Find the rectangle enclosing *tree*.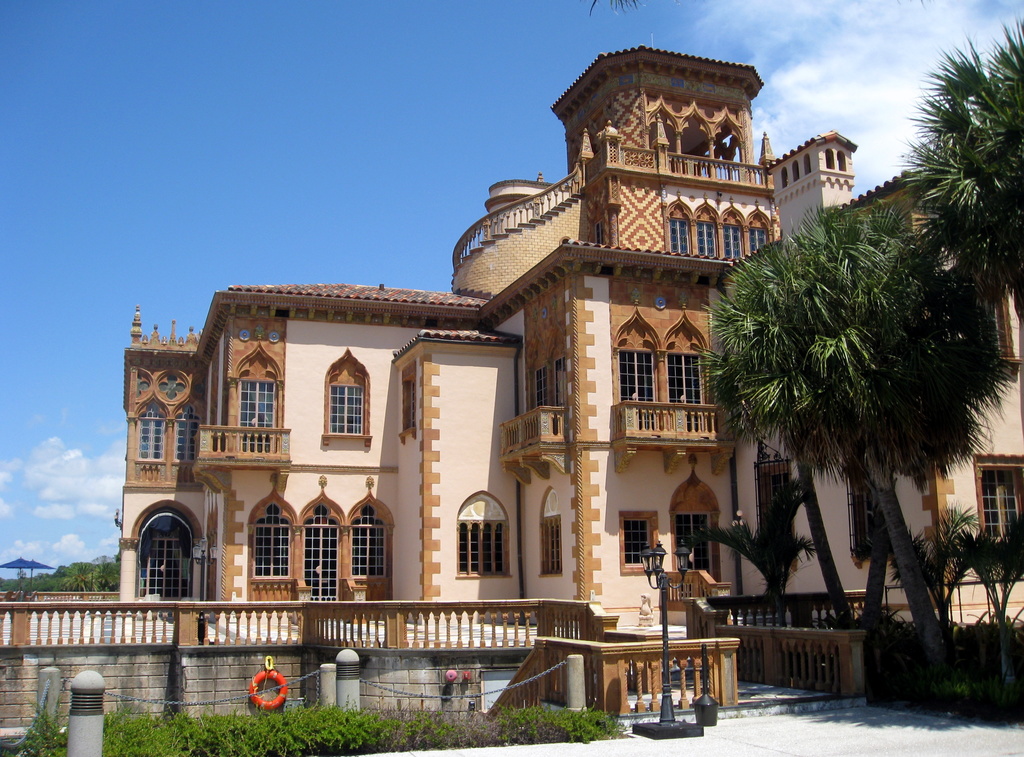
(894,12,1023,429).
